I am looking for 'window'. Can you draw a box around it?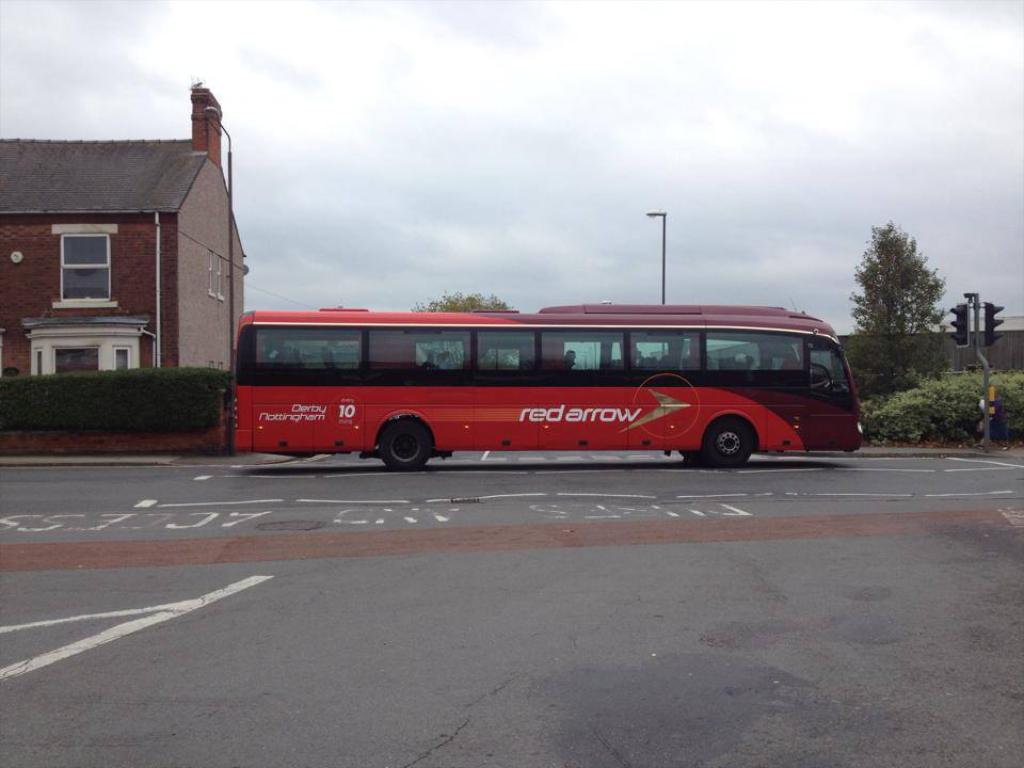
Sure, the bounding box is 49/218/119/303.
